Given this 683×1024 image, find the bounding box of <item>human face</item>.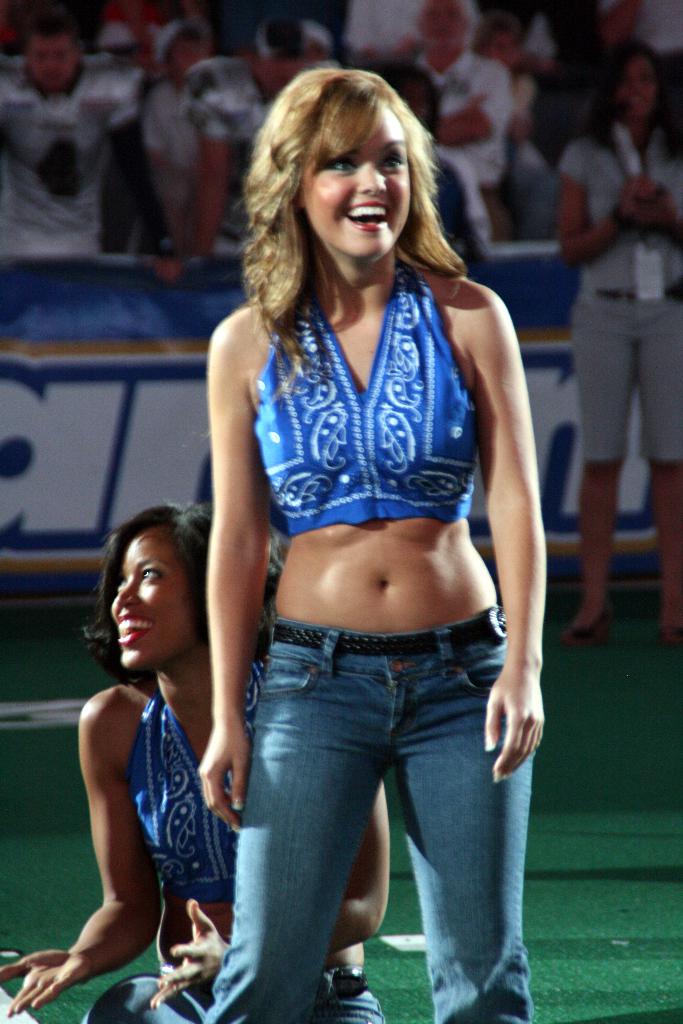
x1=485 y1=36 x2=520 y2=68.
